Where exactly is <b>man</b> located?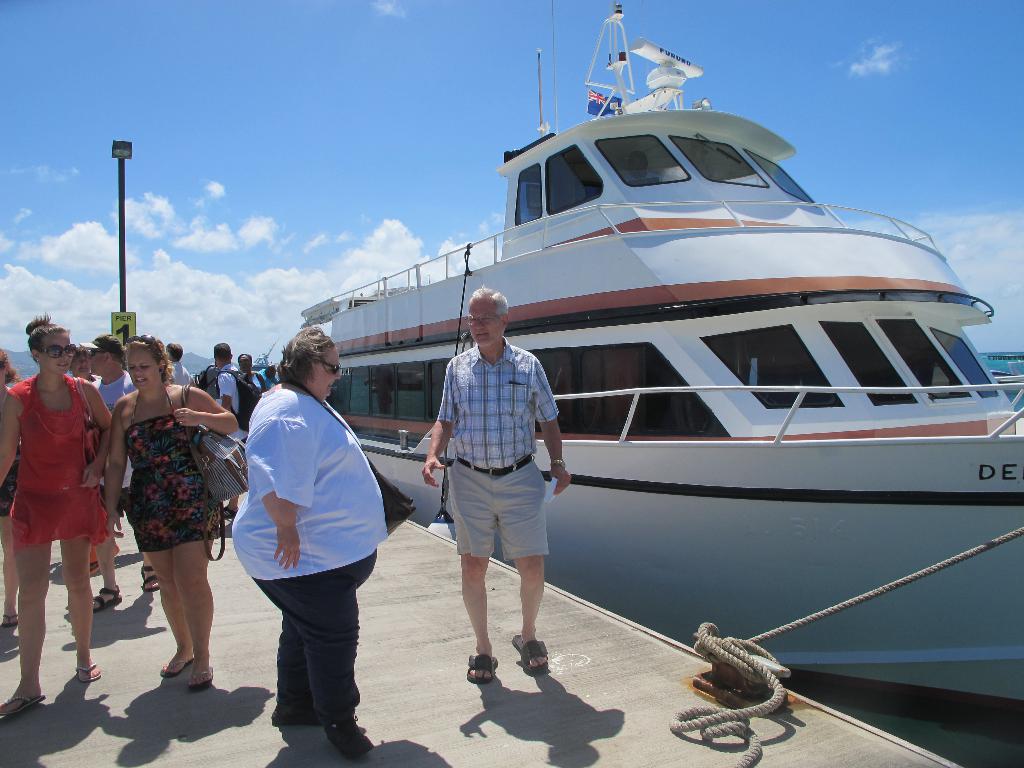
Its bounding box is x1=167, y1=341, x2=198, y2=389.
